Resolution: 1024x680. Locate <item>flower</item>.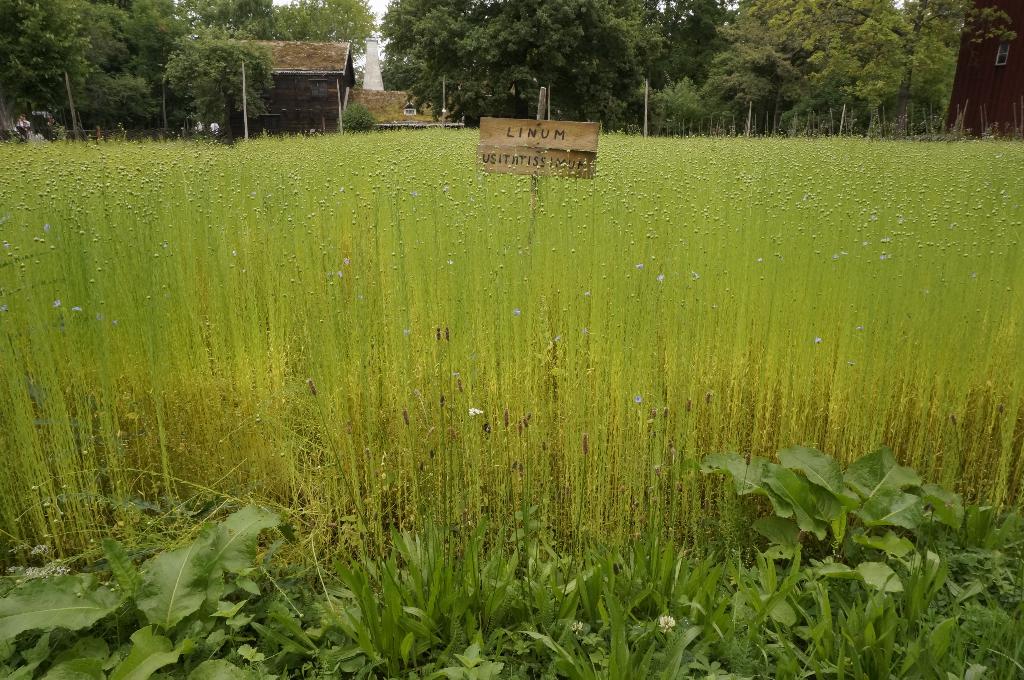
{"left": 877, "top": 251, "right": 887, "bottom": 264}.
